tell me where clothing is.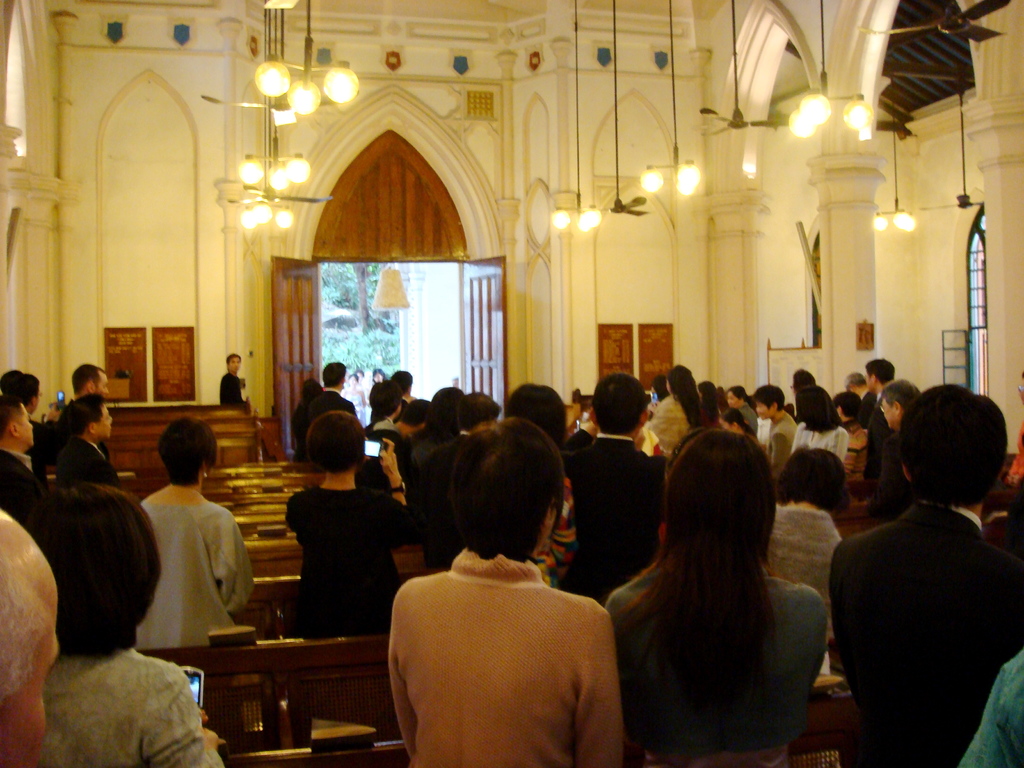
clothing is at bbox(797, 428, 849, 465).
